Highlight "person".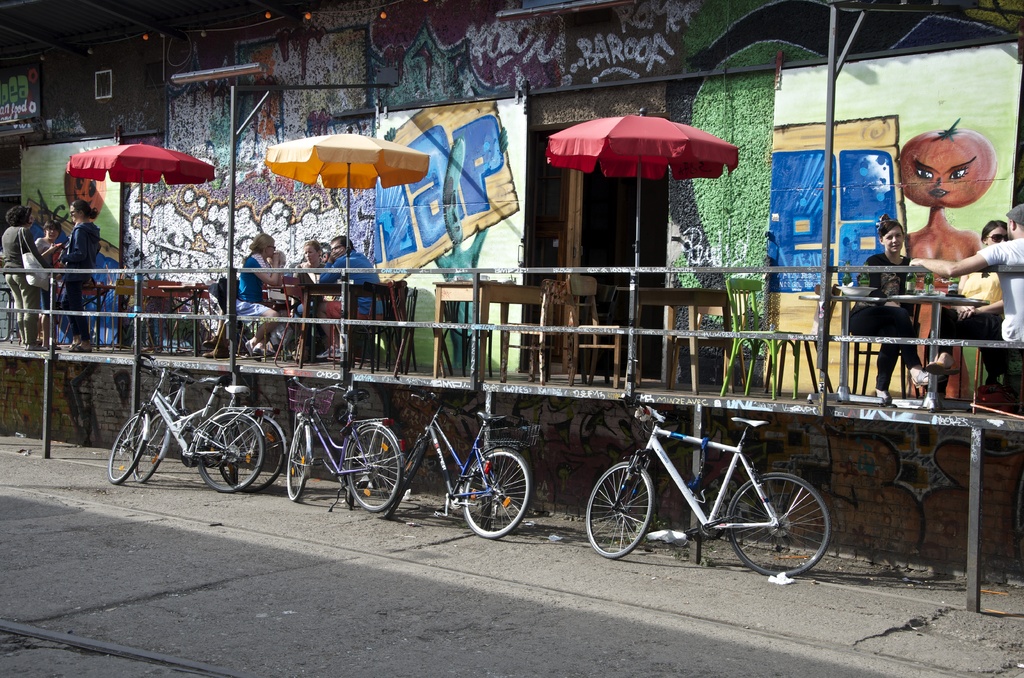
Highlighted region: bbox(325, 234, 394, 356).
